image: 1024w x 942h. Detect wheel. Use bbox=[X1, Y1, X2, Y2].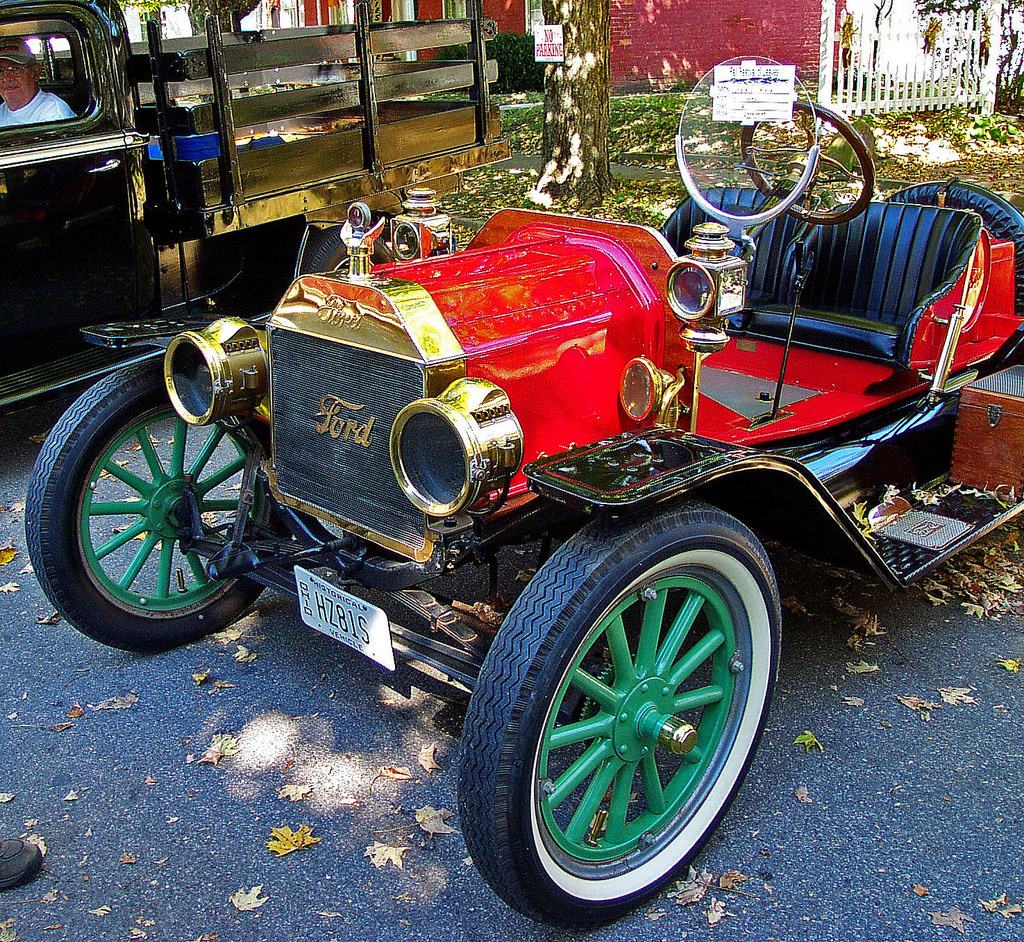
bbox=[727, 93, 882, 226].
